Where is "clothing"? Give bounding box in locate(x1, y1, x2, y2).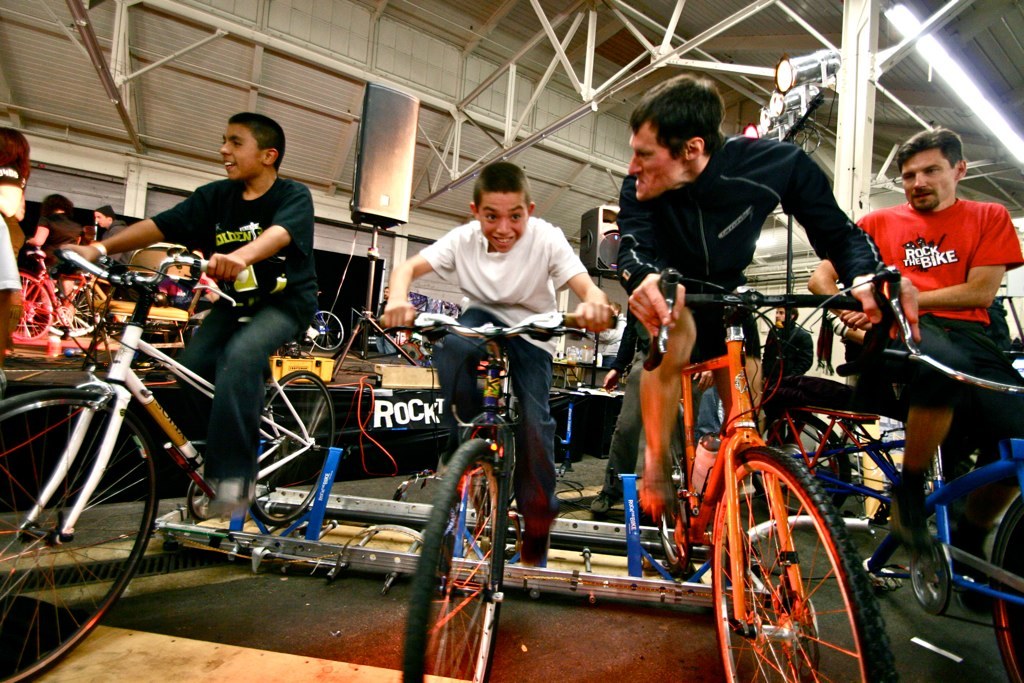
locate(598, 118, 868, 364).
